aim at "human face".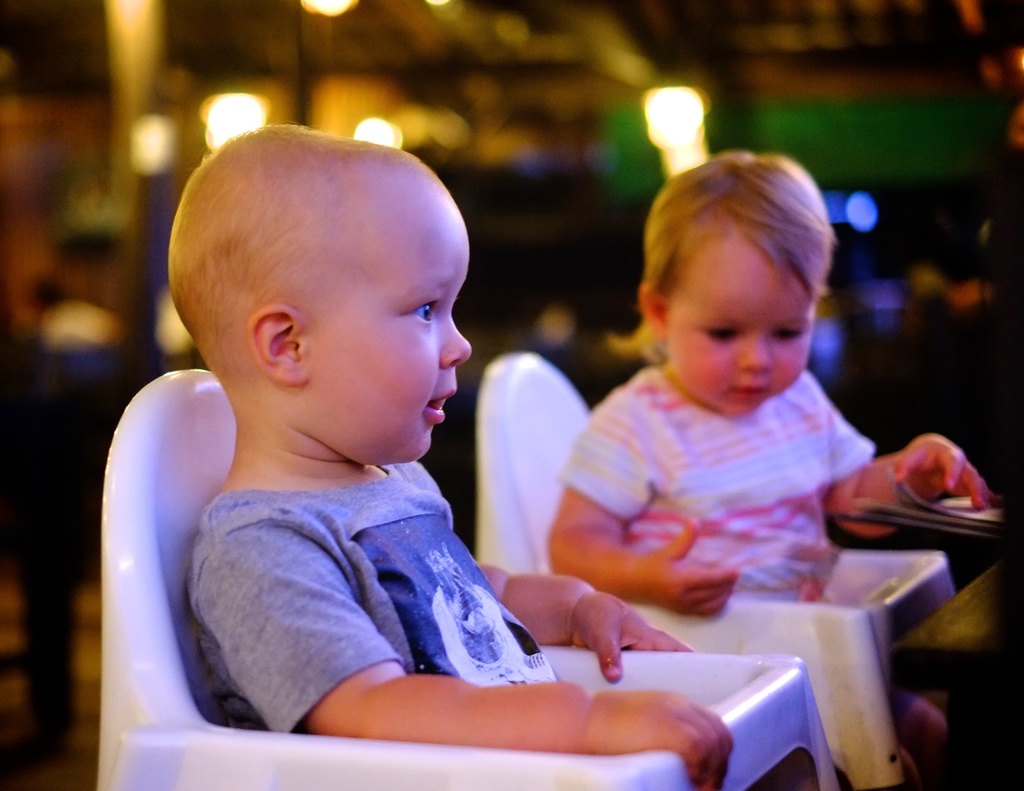
Aimed at 665/244/815/417.
